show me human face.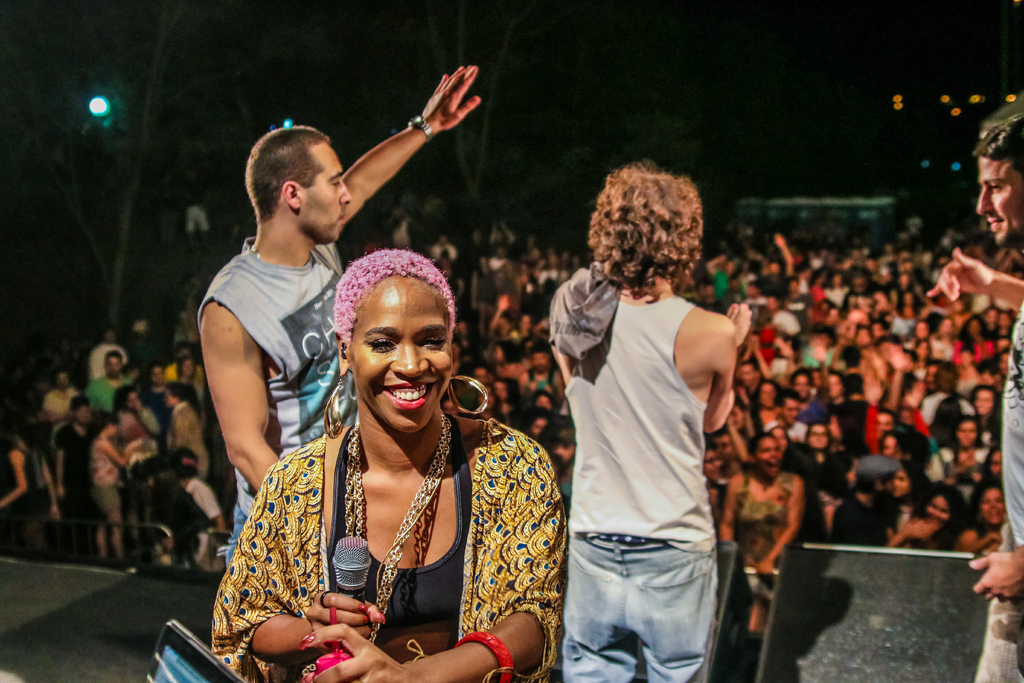
human face is here: bbox=(891, 469, 913, 495).
